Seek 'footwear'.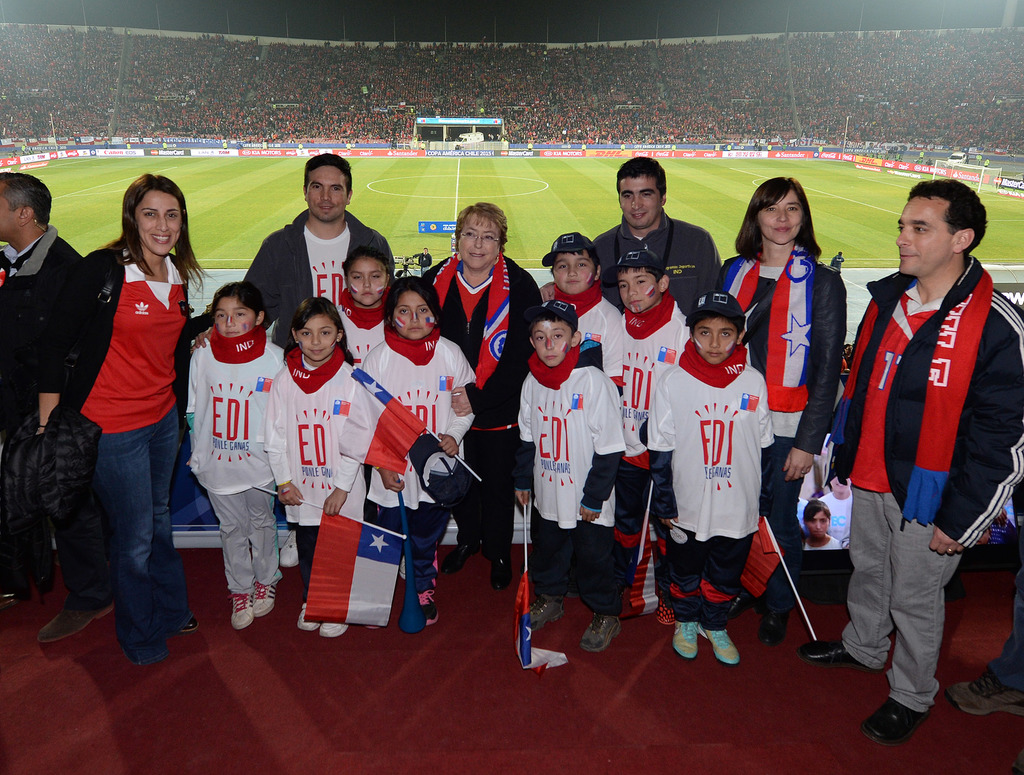
x1=797 y1=638 x2=877 y2=676.
